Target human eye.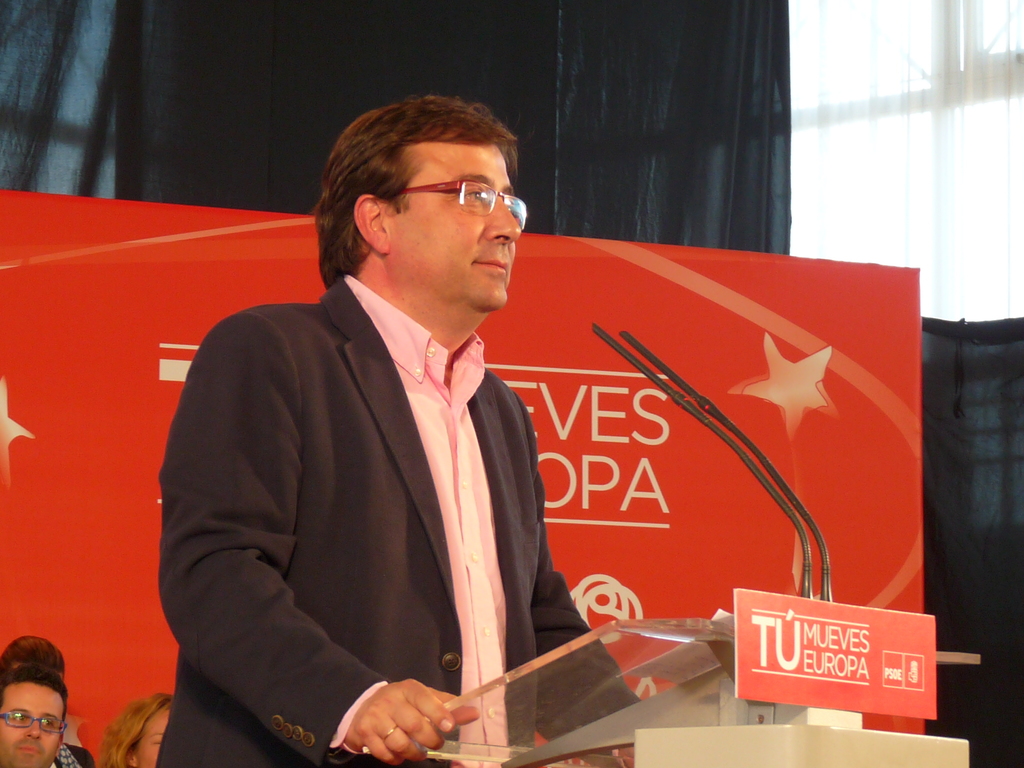
Target region: bbox(457, 188, 485, 208).
